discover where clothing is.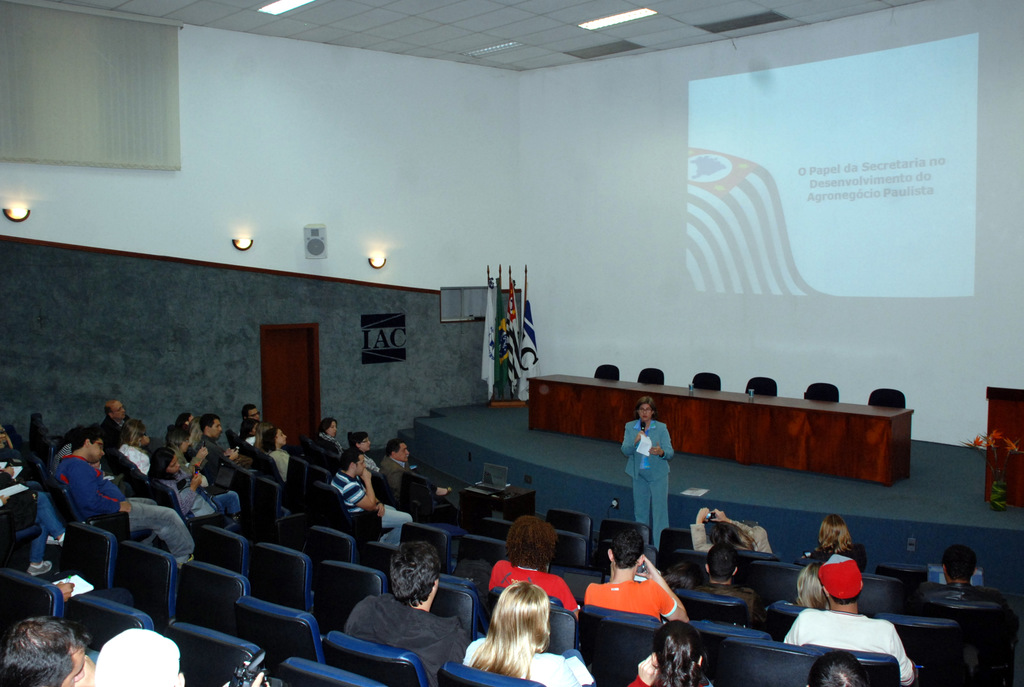
Discovered at rect(625, 417, 677, 548).
